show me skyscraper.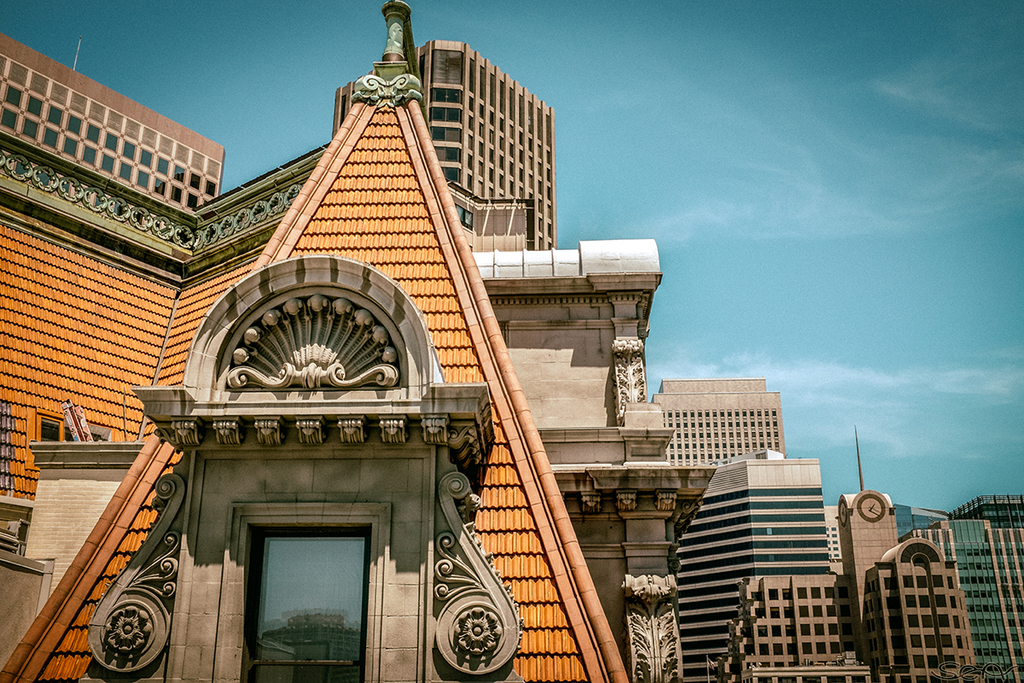
skyscraper is here: BBox(715, 572, 858, 682).
